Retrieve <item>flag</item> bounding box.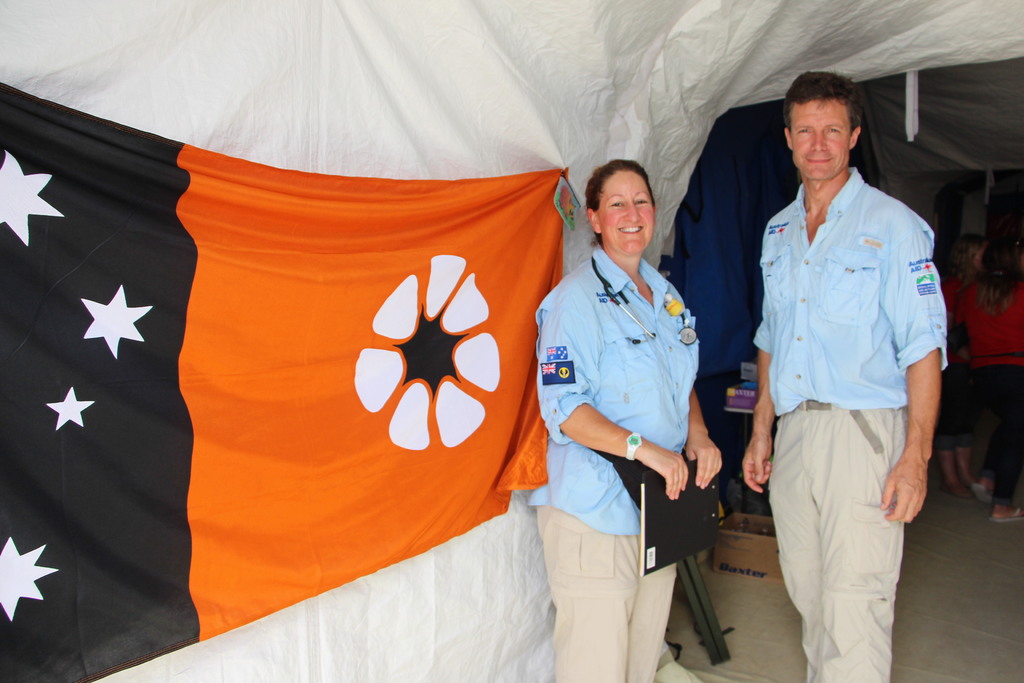
Bounding box: Rect(48, 169, 528, 622).
